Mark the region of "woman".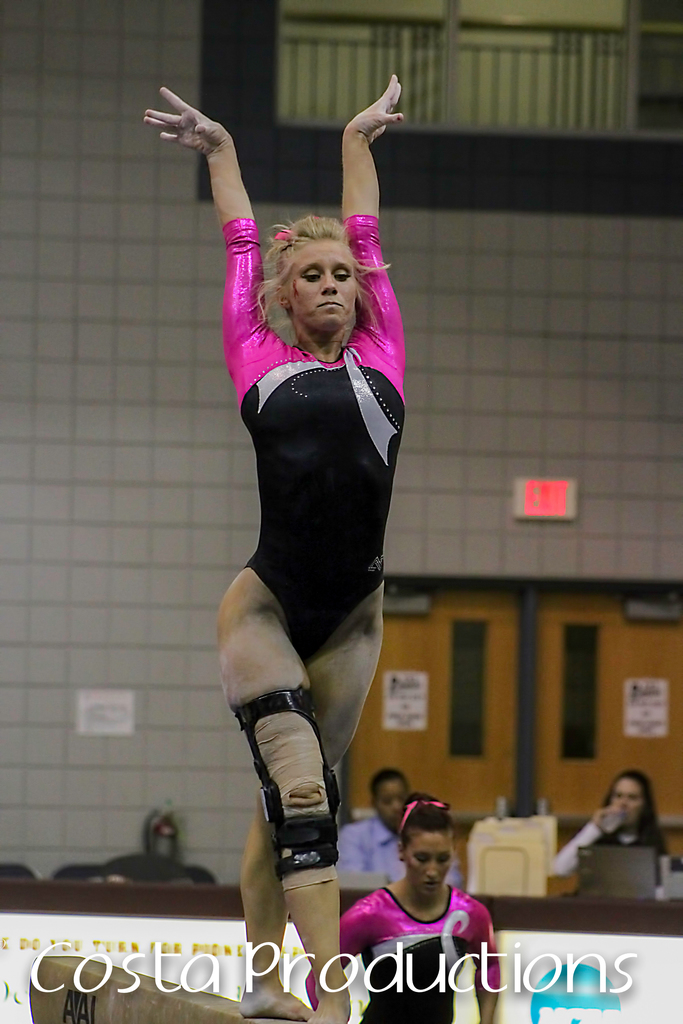
Region: [left=304, top=803, right=507, bottom=1023].
